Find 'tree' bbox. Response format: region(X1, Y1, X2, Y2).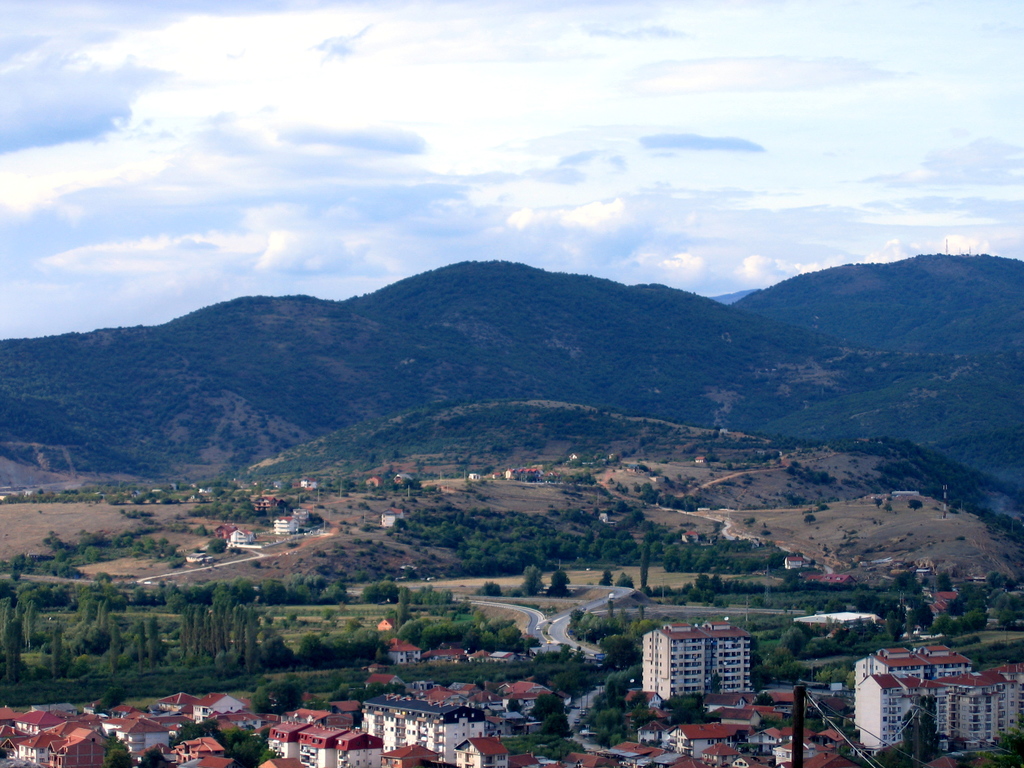
region(875, 744, 917, 767).
